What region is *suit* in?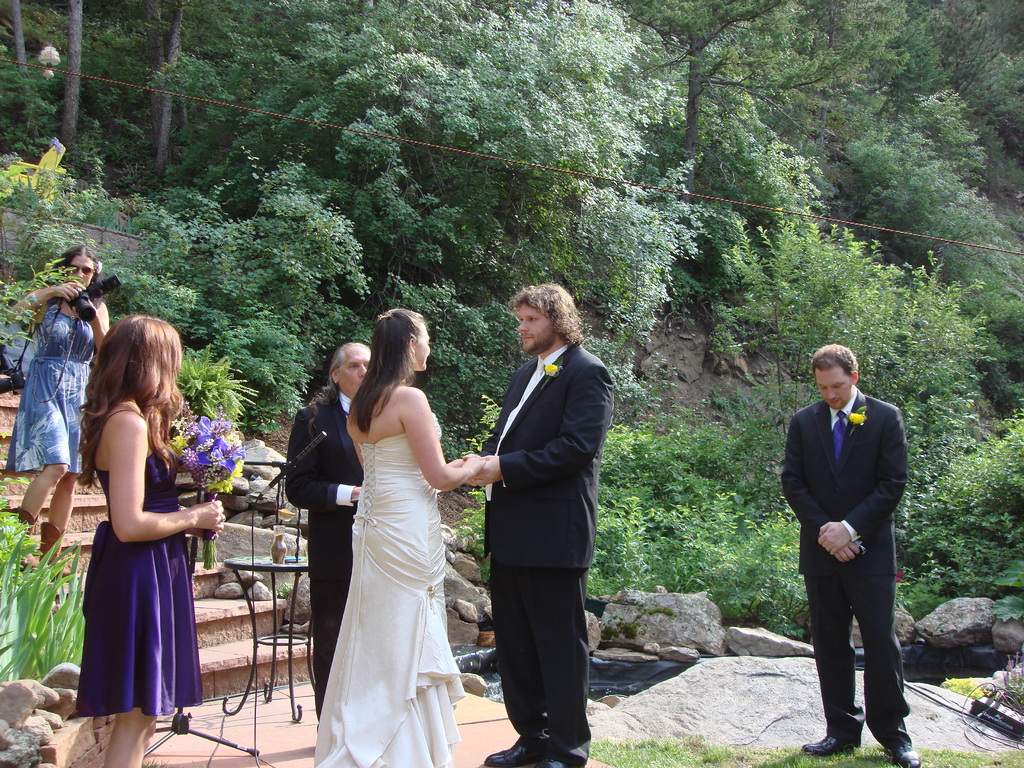
Rect(285, 383, 362, 717).
